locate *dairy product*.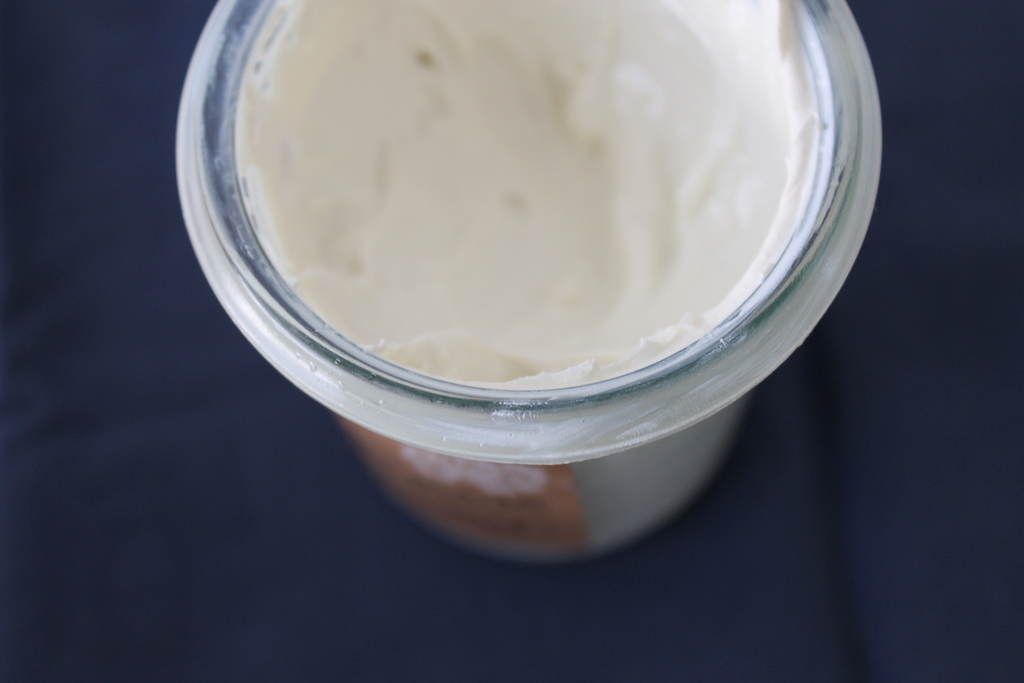
Bounding box: 234,0,817,391.
